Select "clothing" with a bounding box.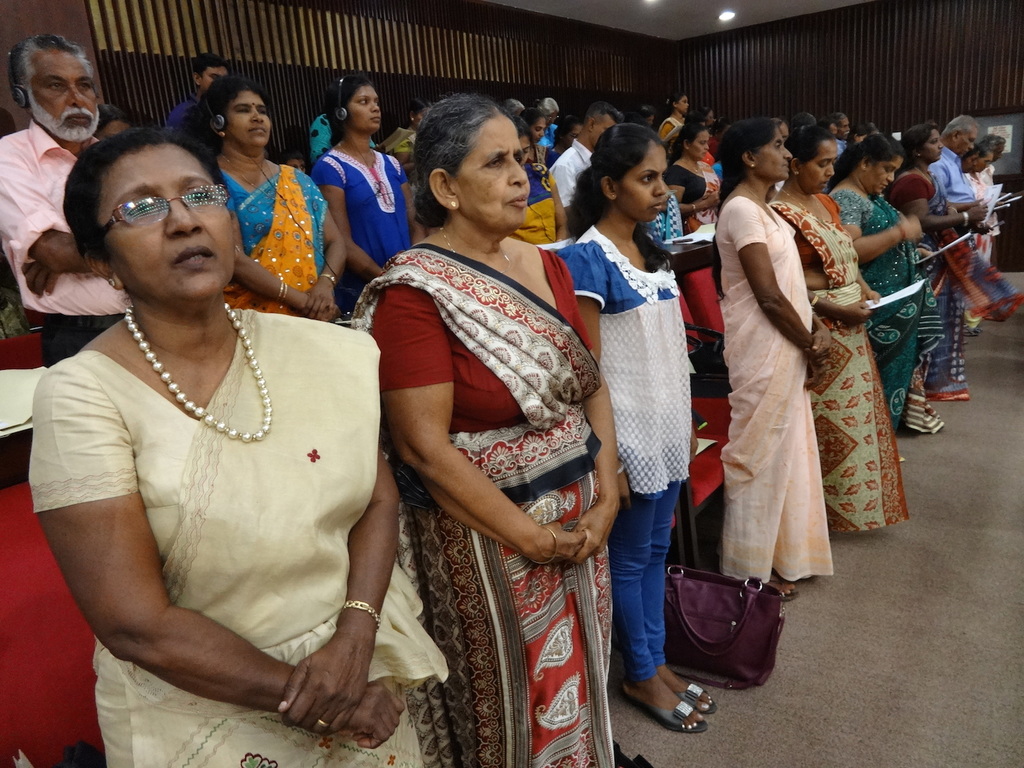
detection(888, 174, 1020, 401).
